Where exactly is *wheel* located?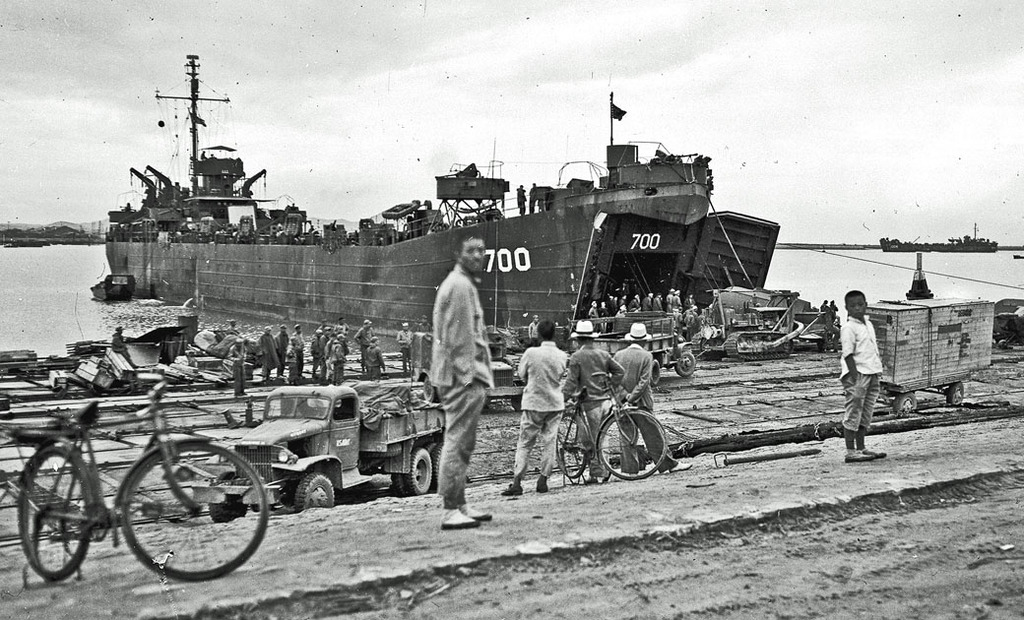
Its bounding box is box=[953, 386, 967, 405].
